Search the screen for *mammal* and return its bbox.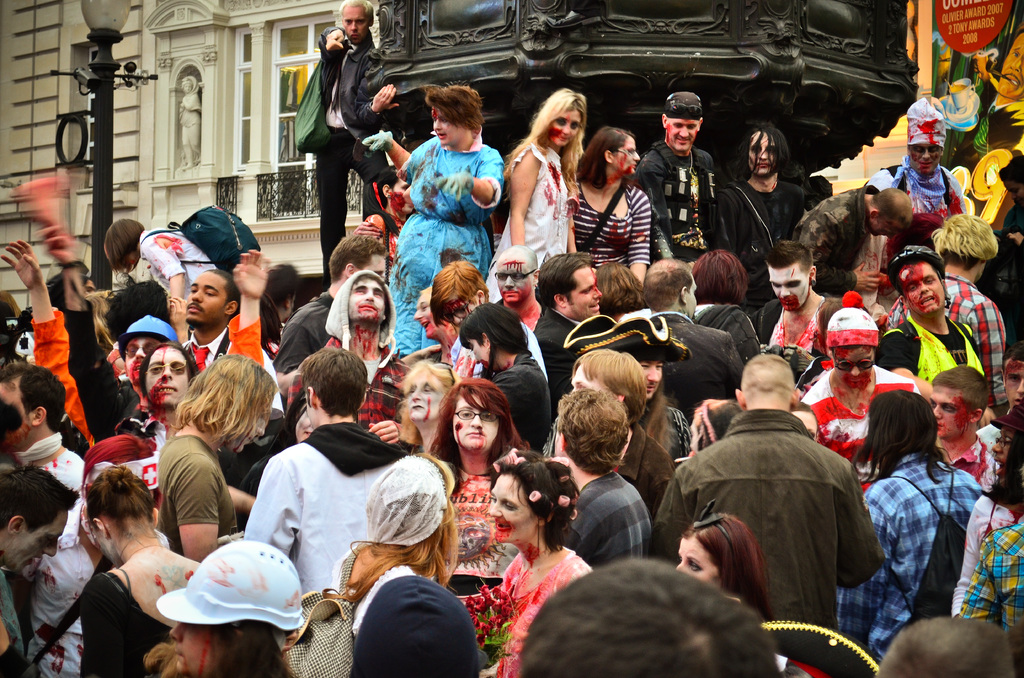
Found: bbox(559, 314, 691, 460).
